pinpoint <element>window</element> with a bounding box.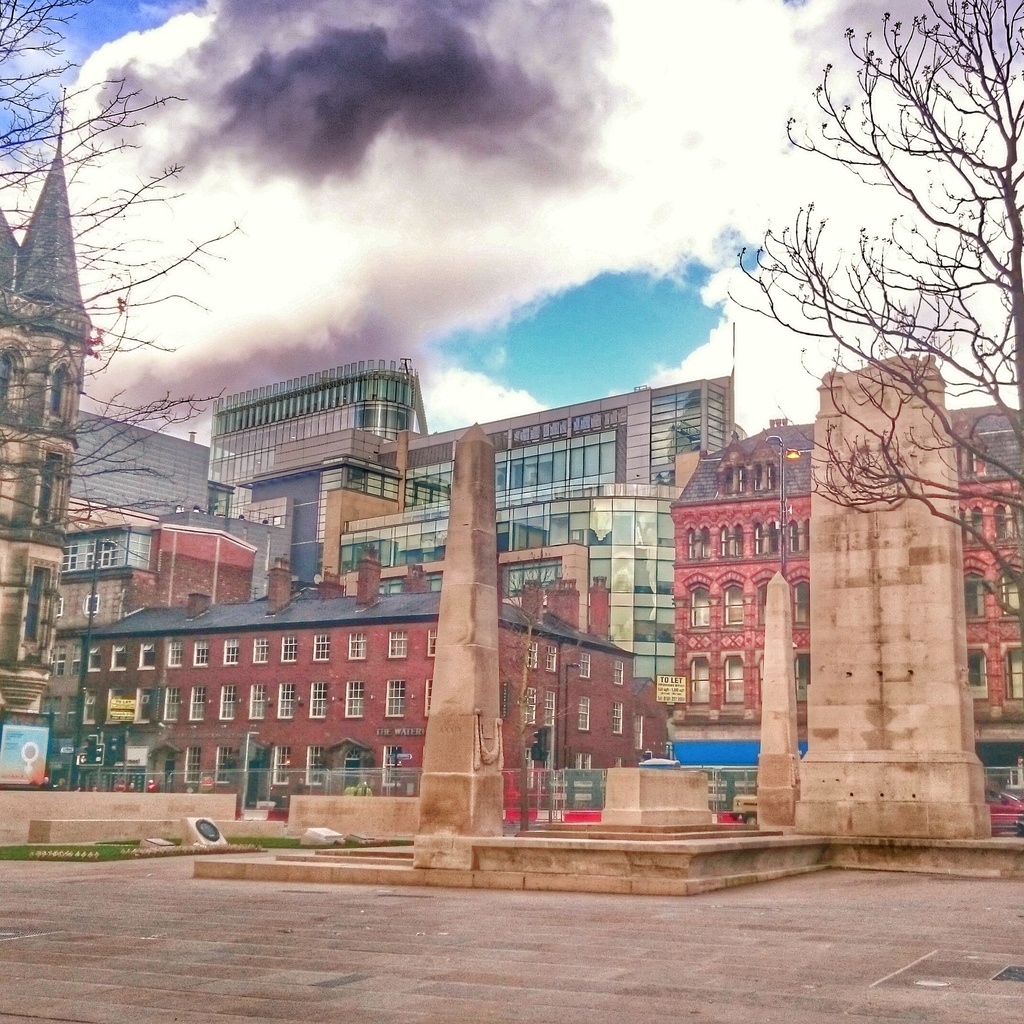
Rect(717, 524, 735, 556).
